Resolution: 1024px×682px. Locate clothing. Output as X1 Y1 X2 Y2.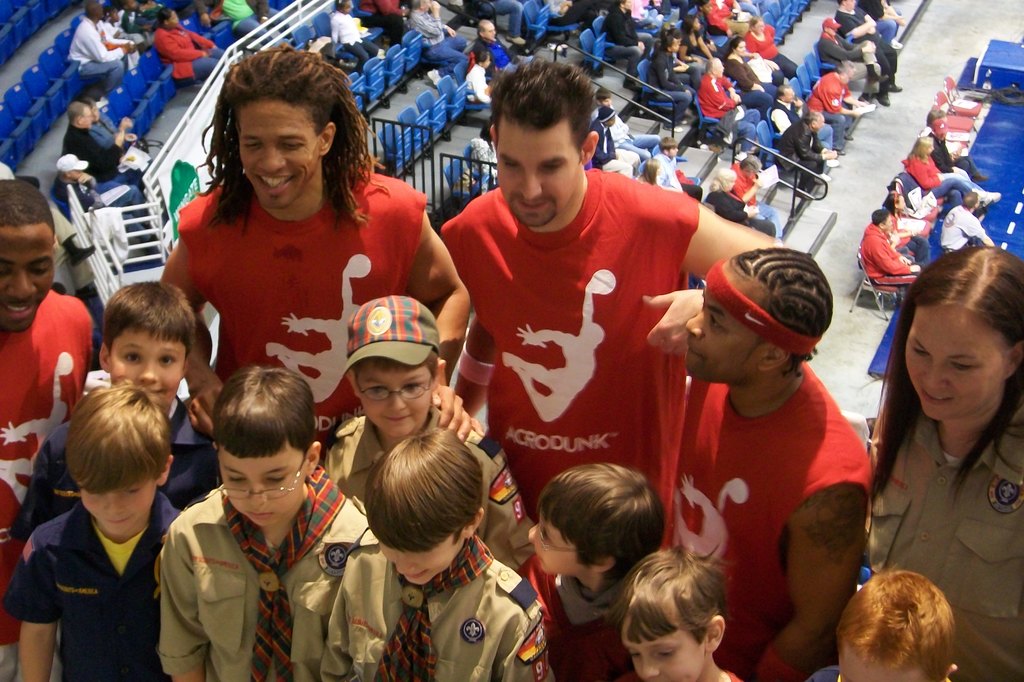
174 180 422 447.
